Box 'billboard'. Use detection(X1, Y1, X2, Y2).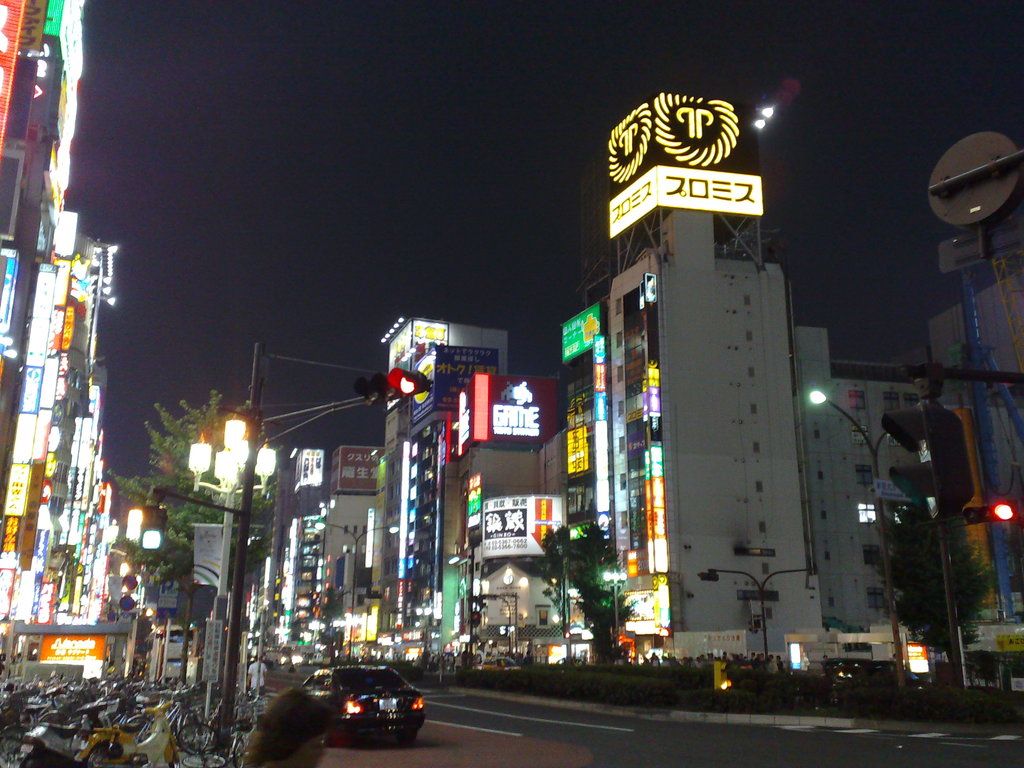
detection(591, 339, 611, 508).
